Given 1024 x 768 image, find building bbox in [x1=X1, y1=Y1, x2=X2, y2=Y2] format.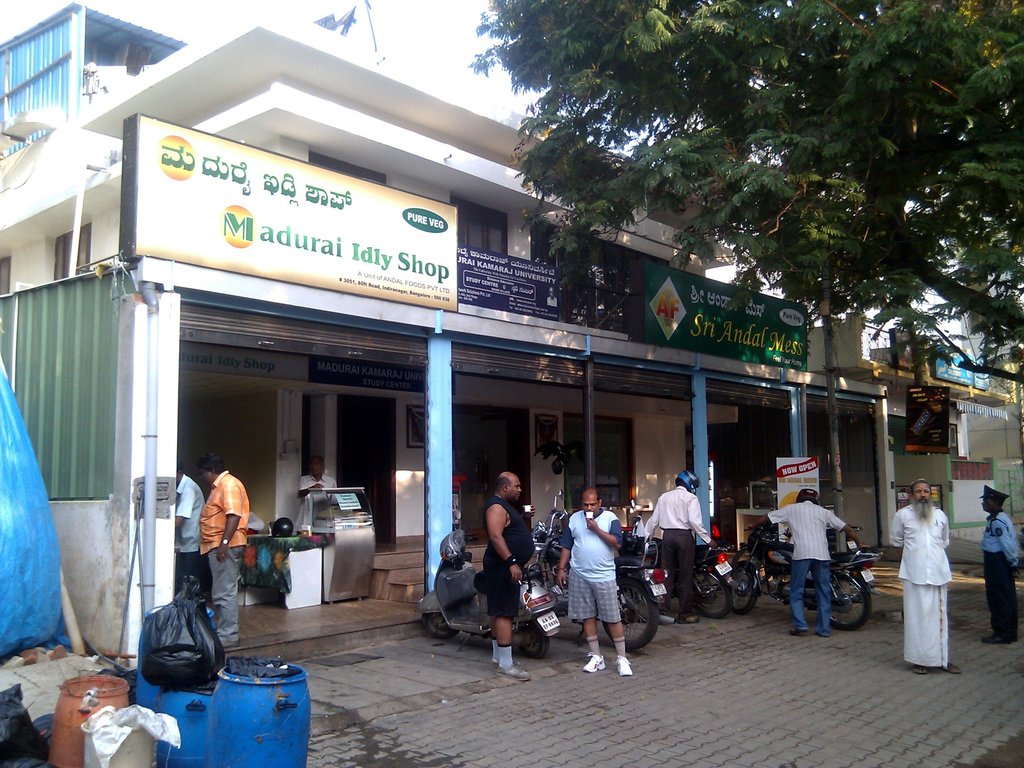
[x1=0, y1=0, x2=1023, y2=672].
